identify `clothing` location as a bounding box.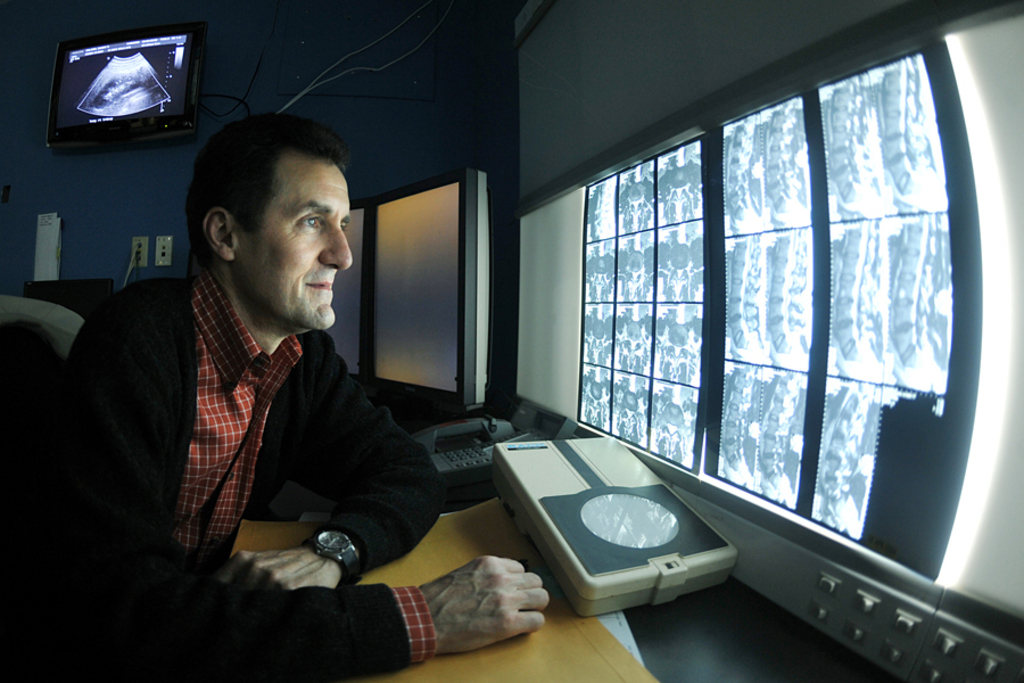
(0, 253, 438, 682).
